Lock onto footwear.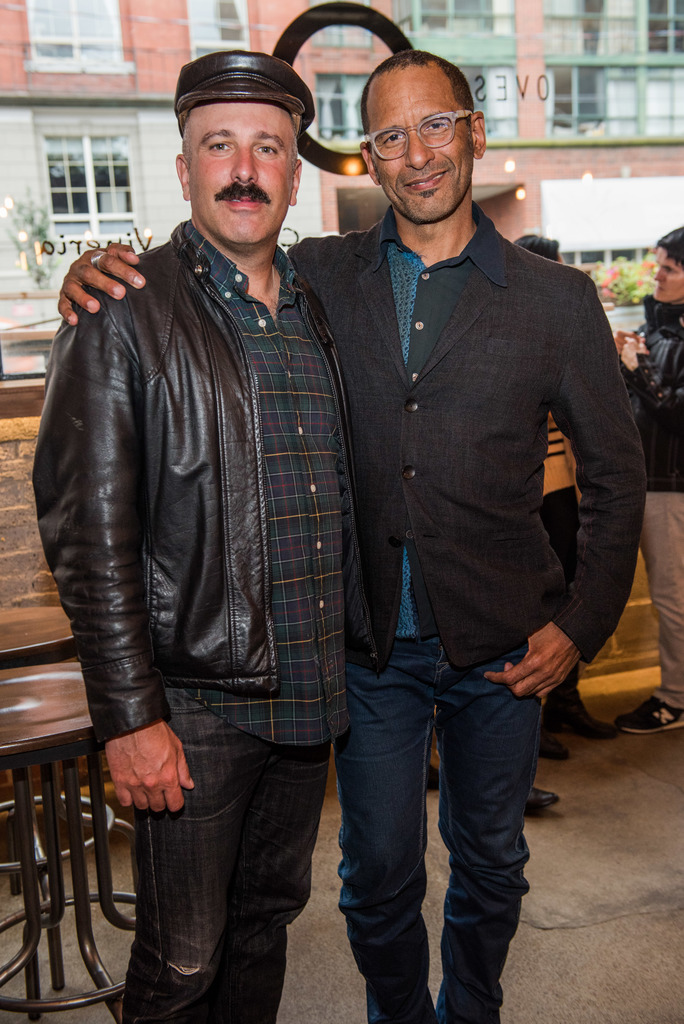
Locked: {"left": 550, "top": 689, "right": 607, "bottom": 746}.
